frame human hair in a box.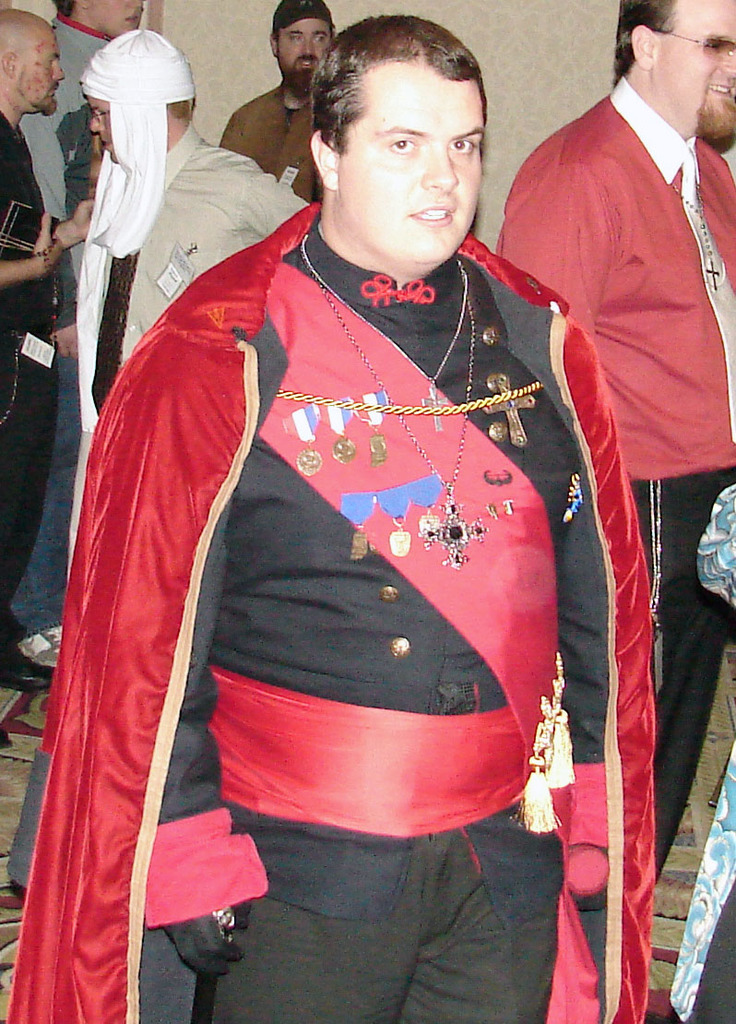
[44,0,75,23].
